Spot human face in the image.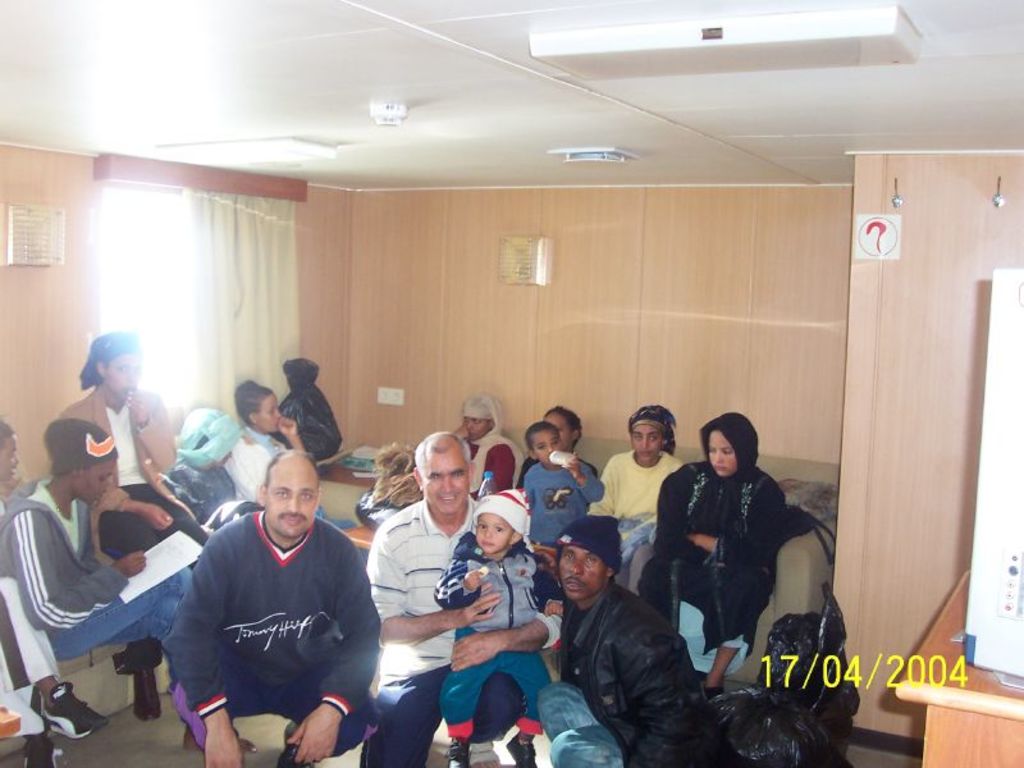
human face found at [534,430,561,463].
